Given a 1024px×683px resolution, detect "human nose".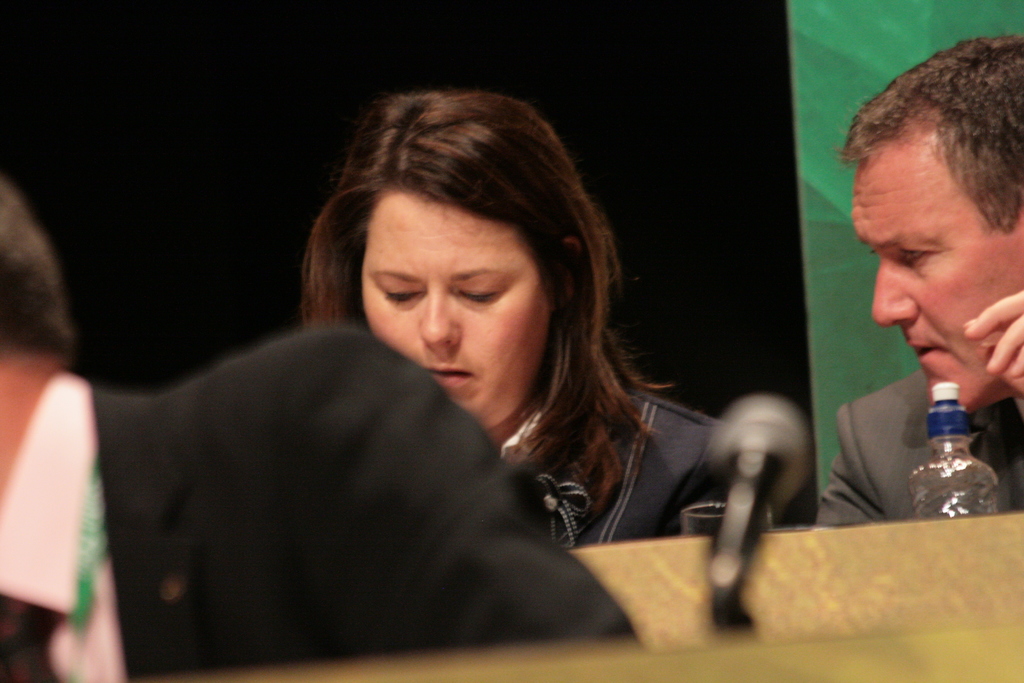
locate(872, 264, 922, 329).
